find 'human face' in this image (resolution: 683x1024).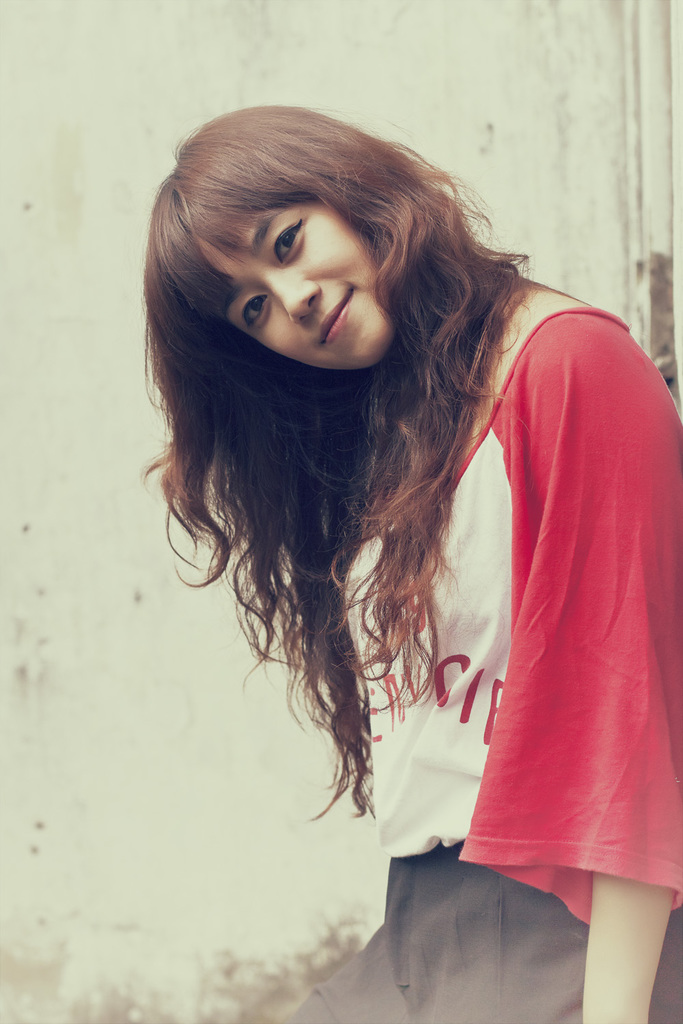
bbox=(214, 196, 395, 369).
